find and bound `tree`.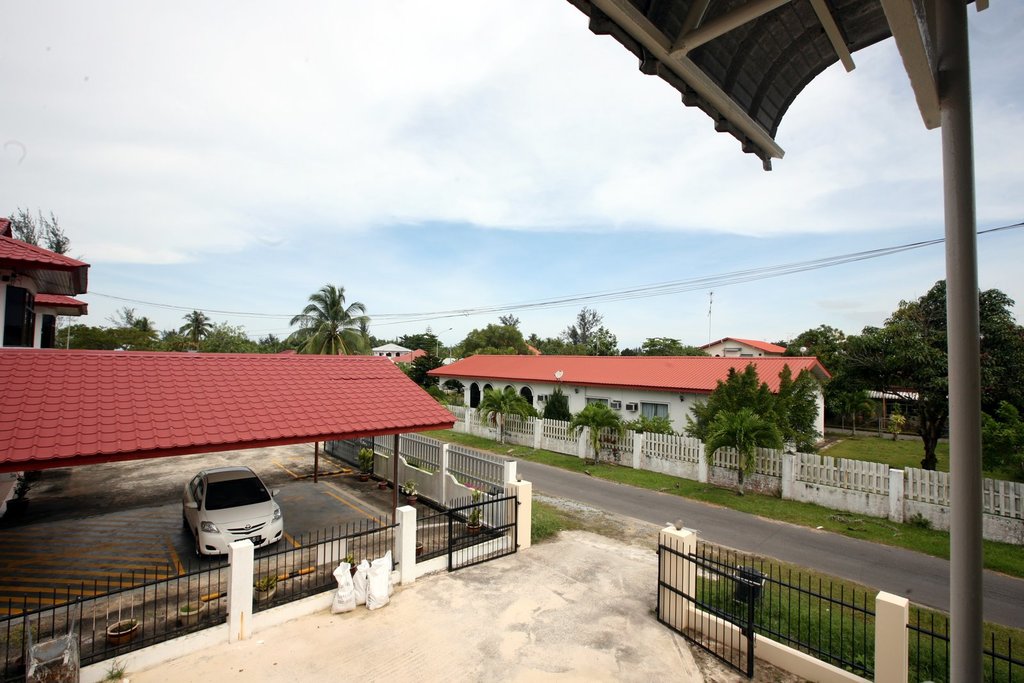
Bound: (x1=1, y1=207, x2=72, y2=257).
